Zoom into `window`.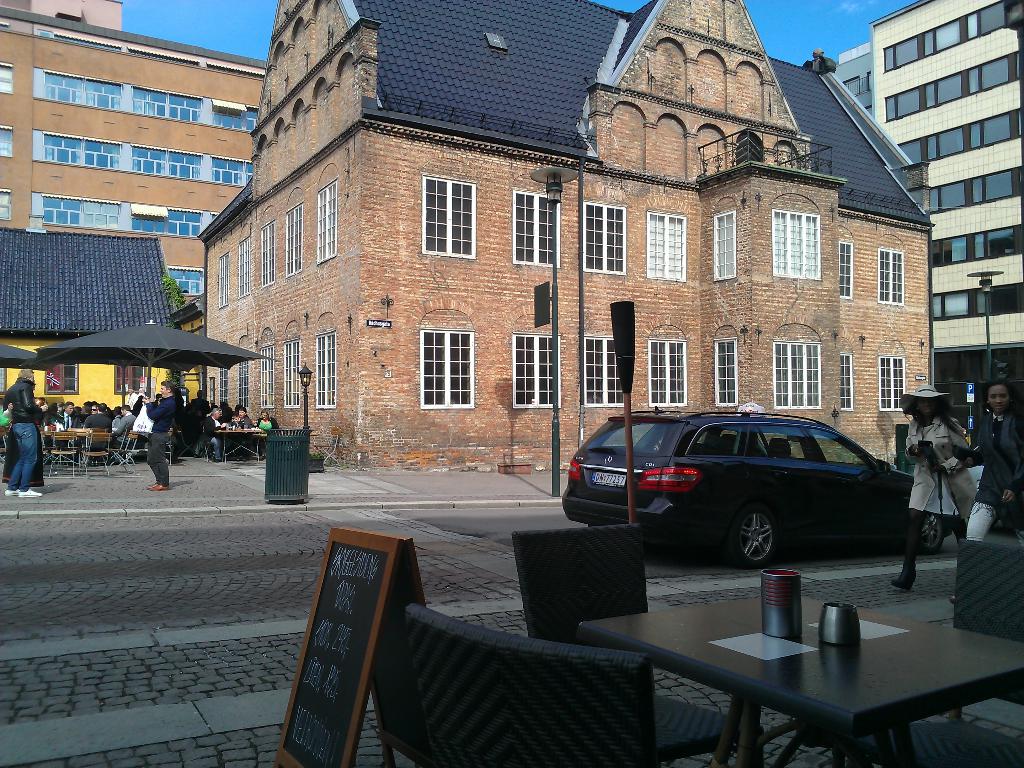
Zoom target: bbox=(236, 356, 250, 410).
